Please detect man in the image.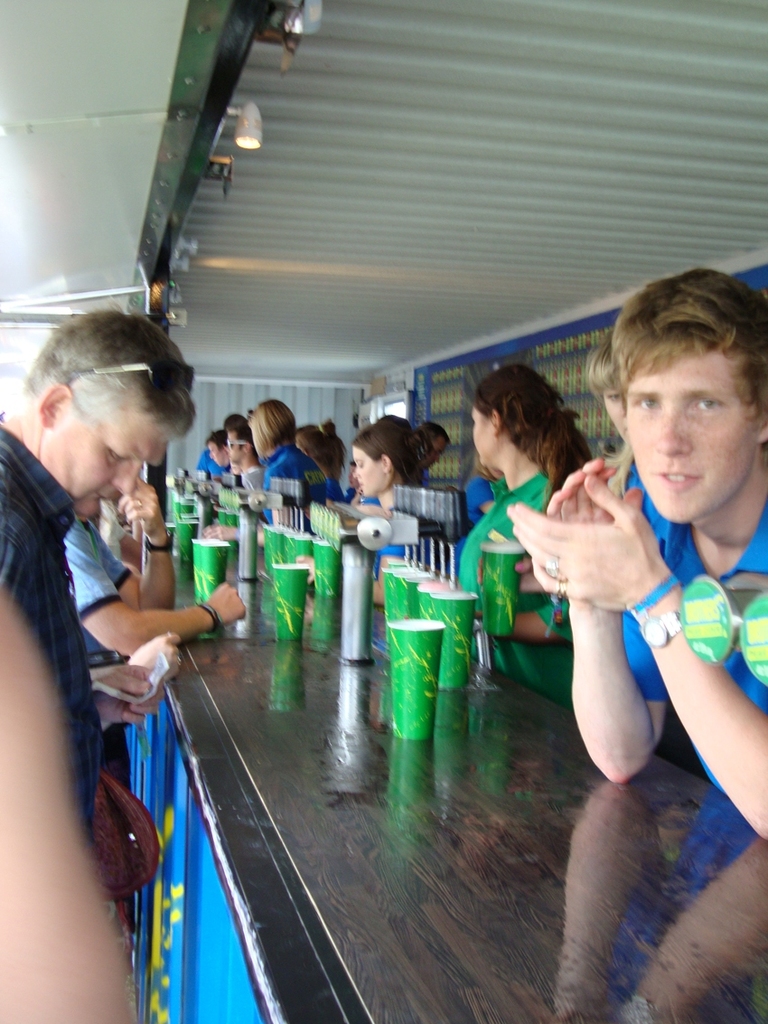
Rect(497, 263, 767, 847).
